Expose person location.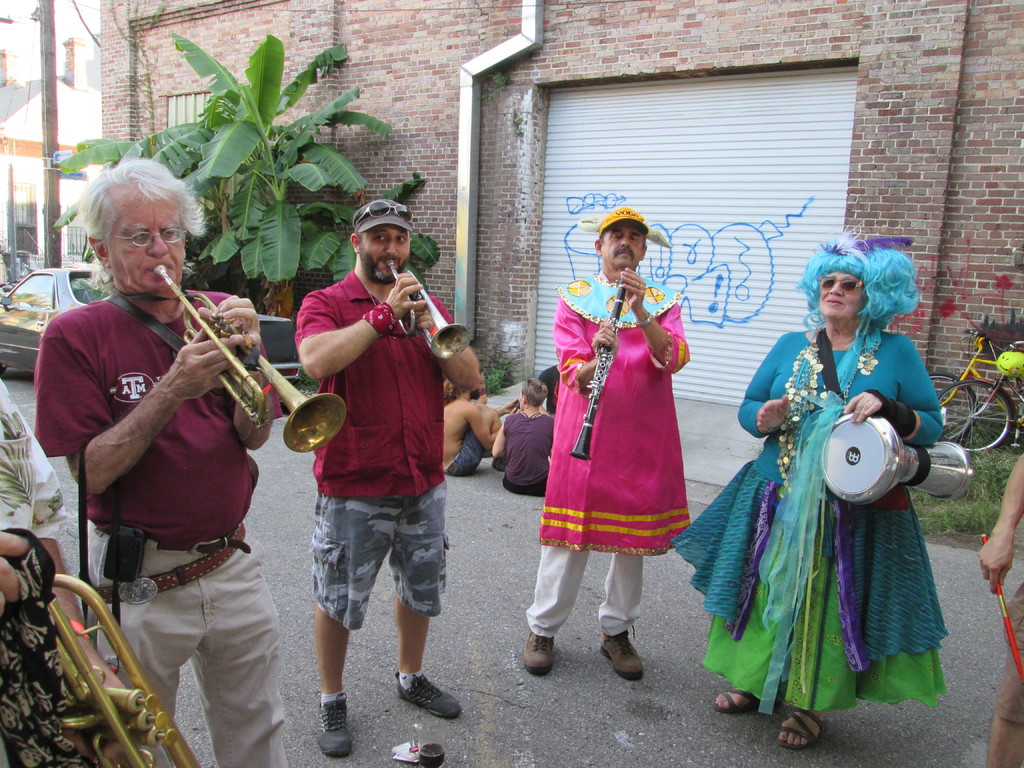
Exposed at bbox=[296, 200, 481, 760].
